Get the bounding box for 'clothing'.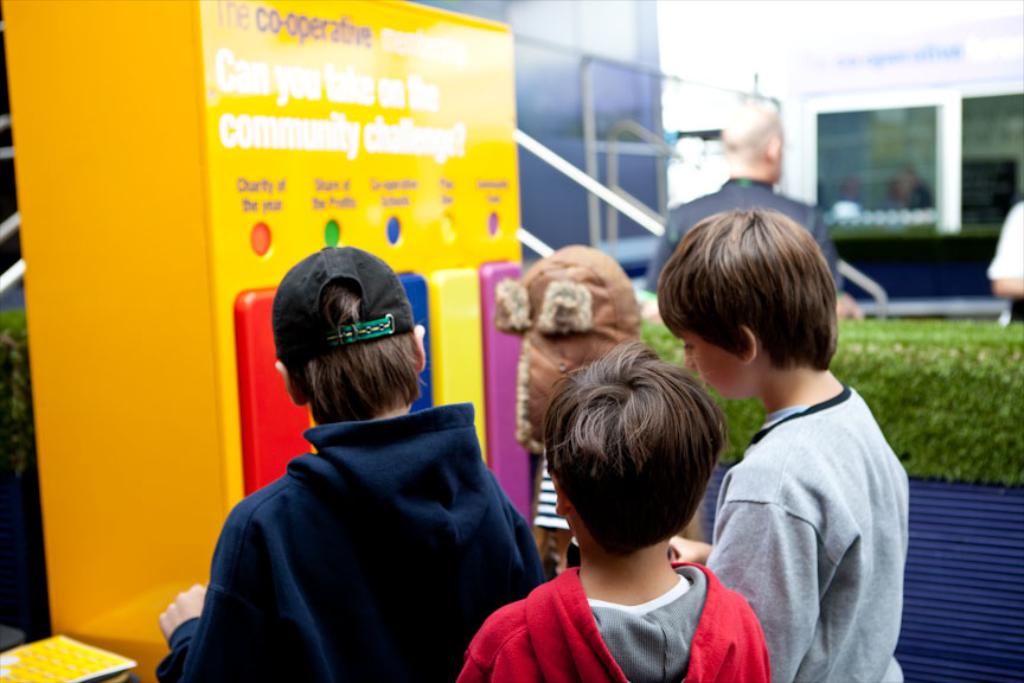
Rect(653, 183, 841, 292).
